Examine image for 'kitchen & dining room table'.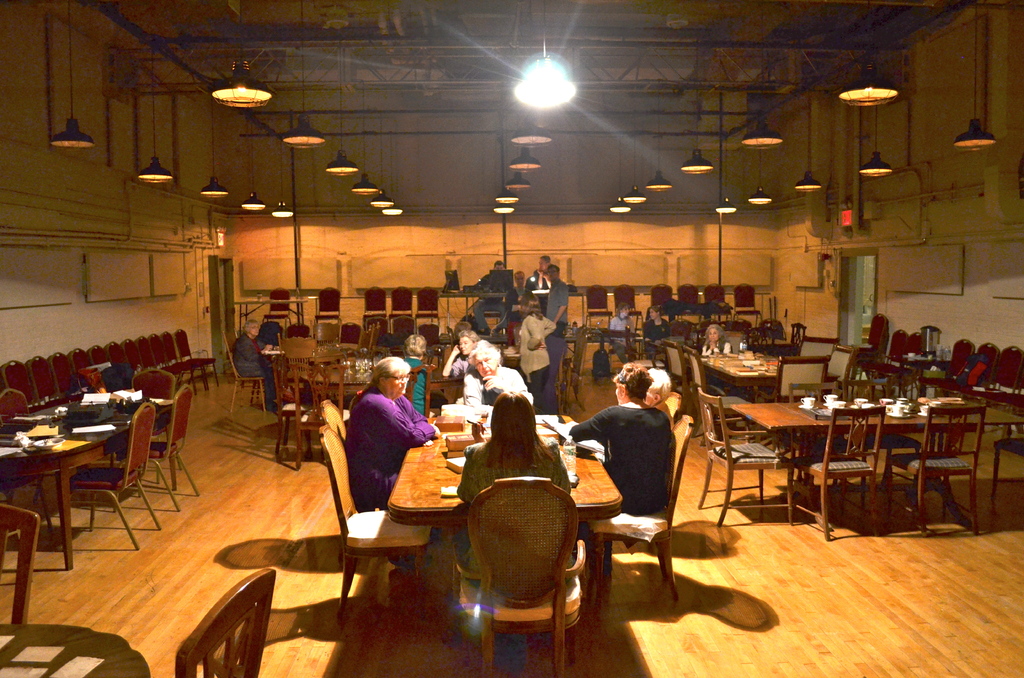
Examination result: detection(789, 353, 996, 525).
